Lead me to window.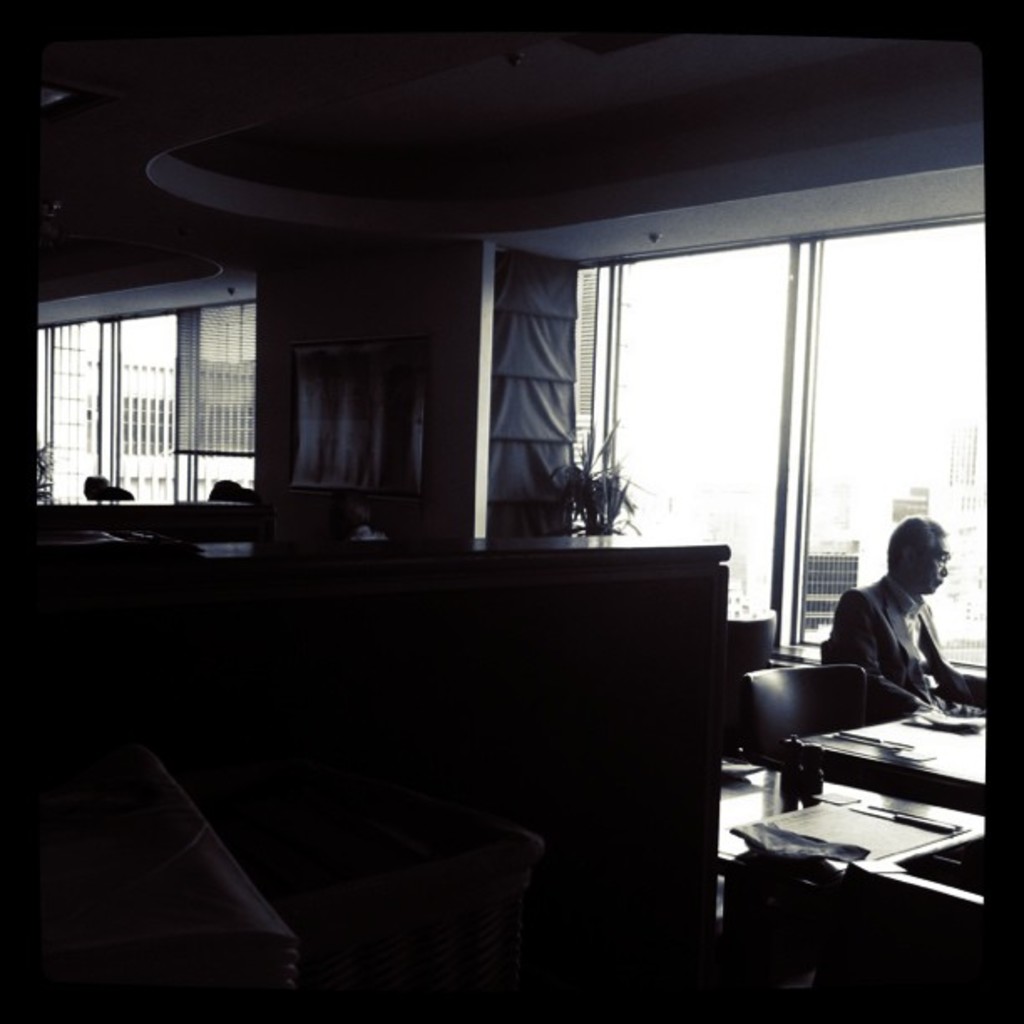
Lead to x1=556, y1=234, x2=1001, y2=694.
